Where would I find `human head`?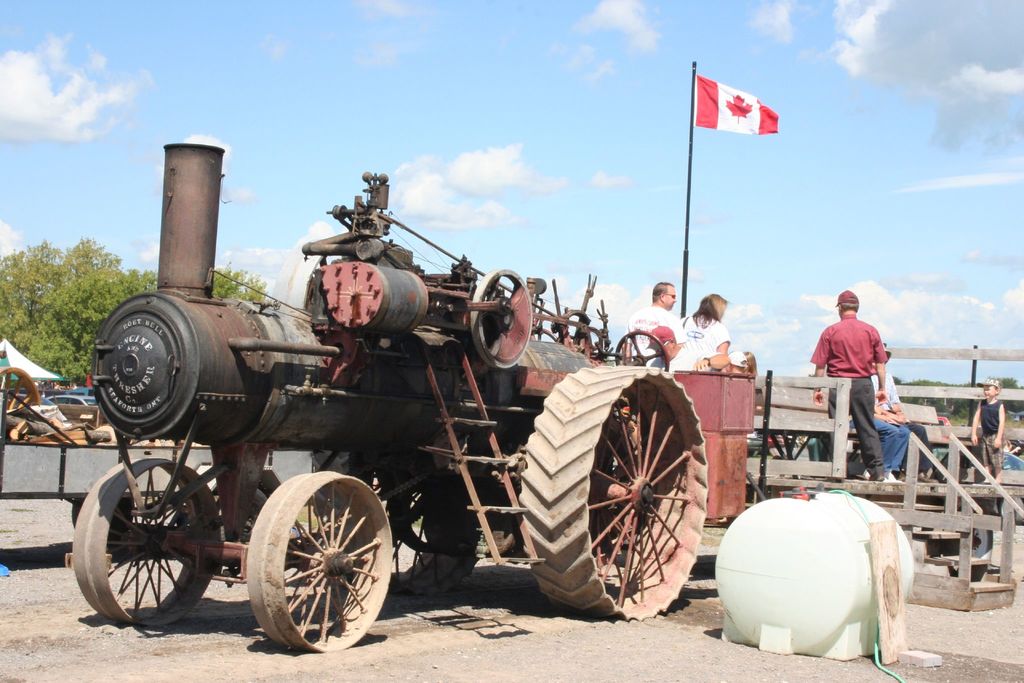
At <box>979,375,999,399</box>.
